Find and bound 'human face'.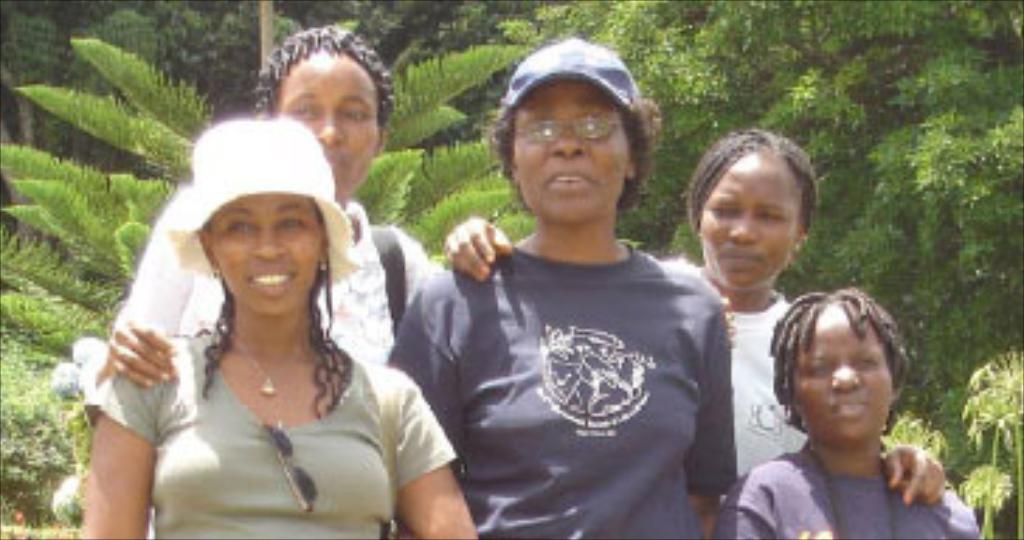
Bound: <box>700,155,799,284</box>.
